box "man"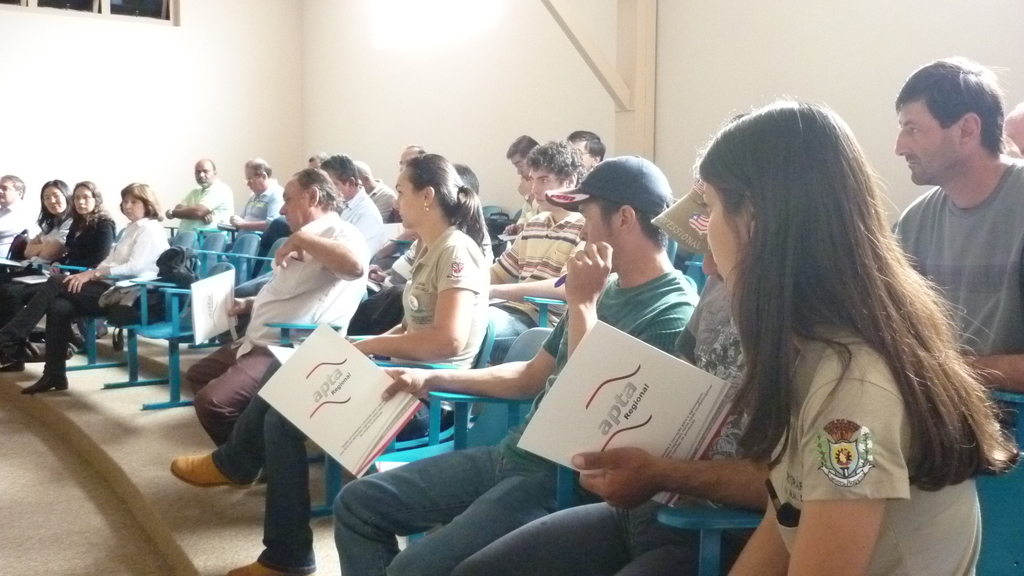
<bbox>0, 174, 44, 263</bbox>
